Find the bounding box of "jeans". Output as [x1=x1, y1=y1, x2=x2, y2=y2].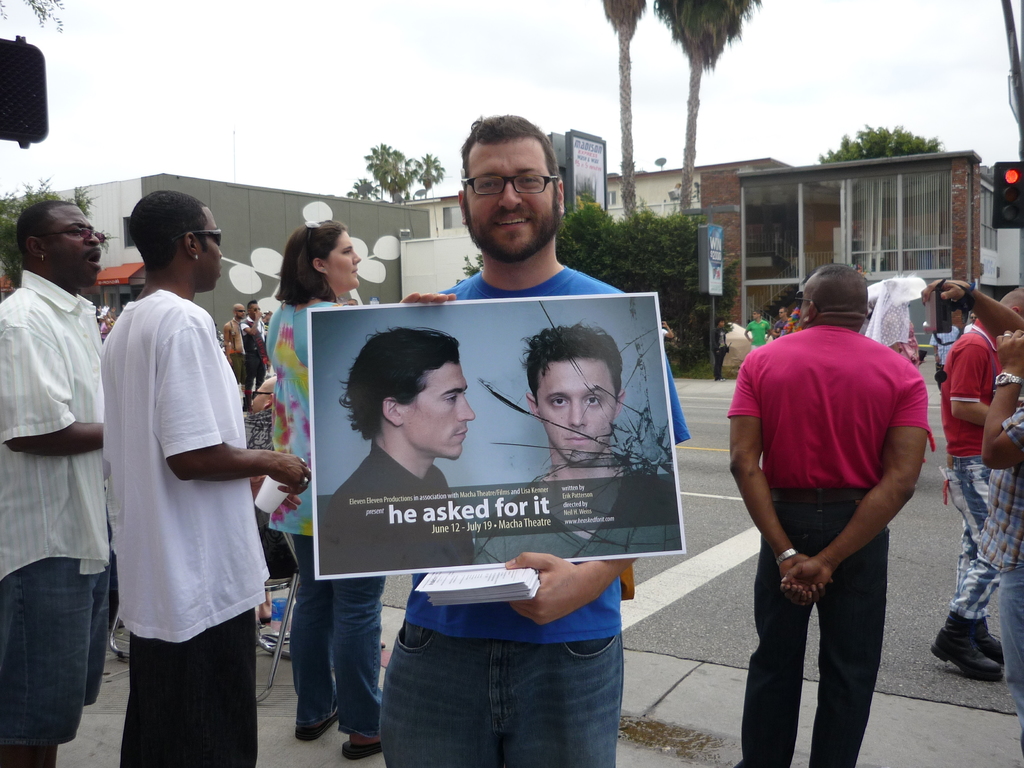
[x1=711, y1=352, x2=728, y2=384].
